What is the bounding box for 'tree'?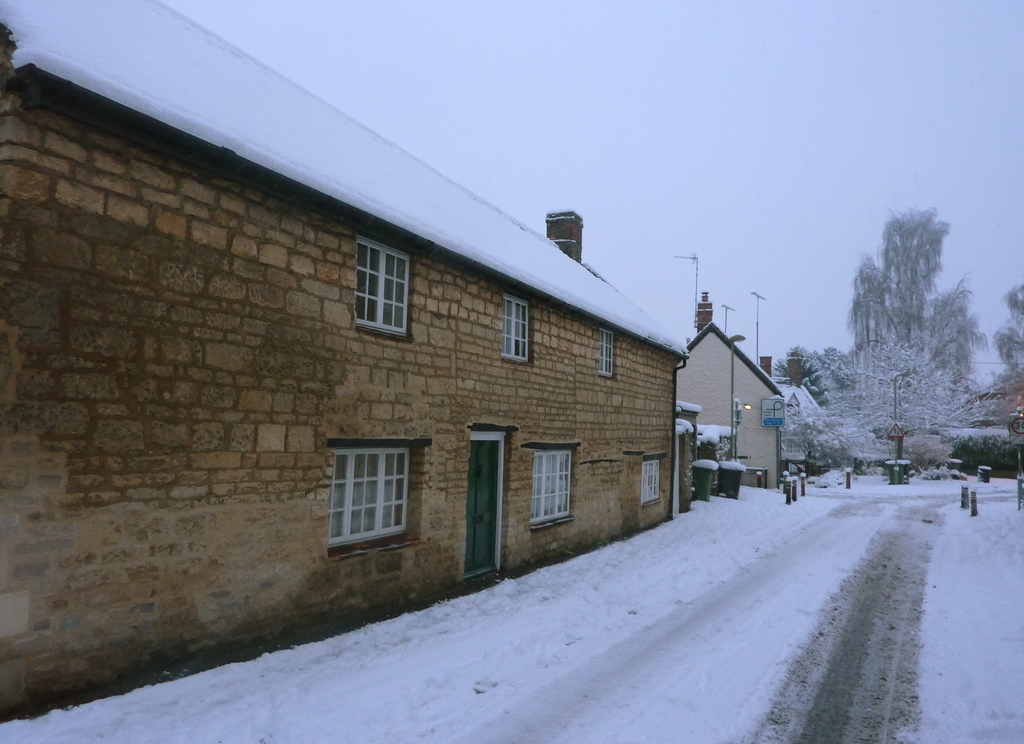
<box>848,192,978,447</box>.
